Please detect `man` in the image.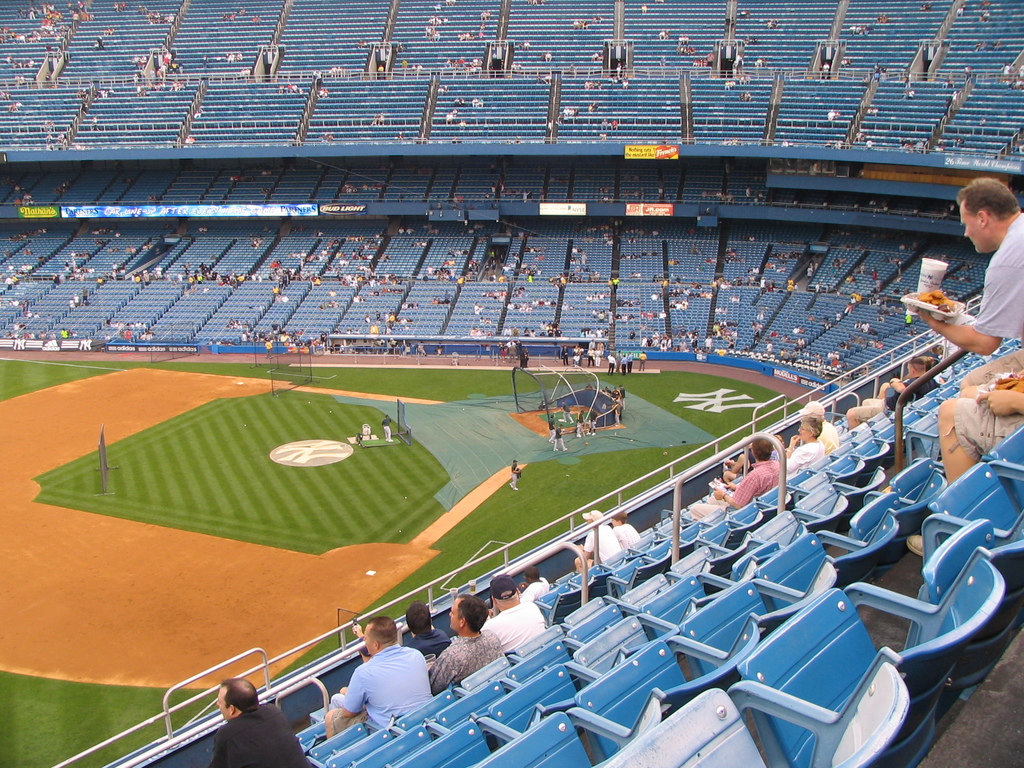
336/632/436/749.
